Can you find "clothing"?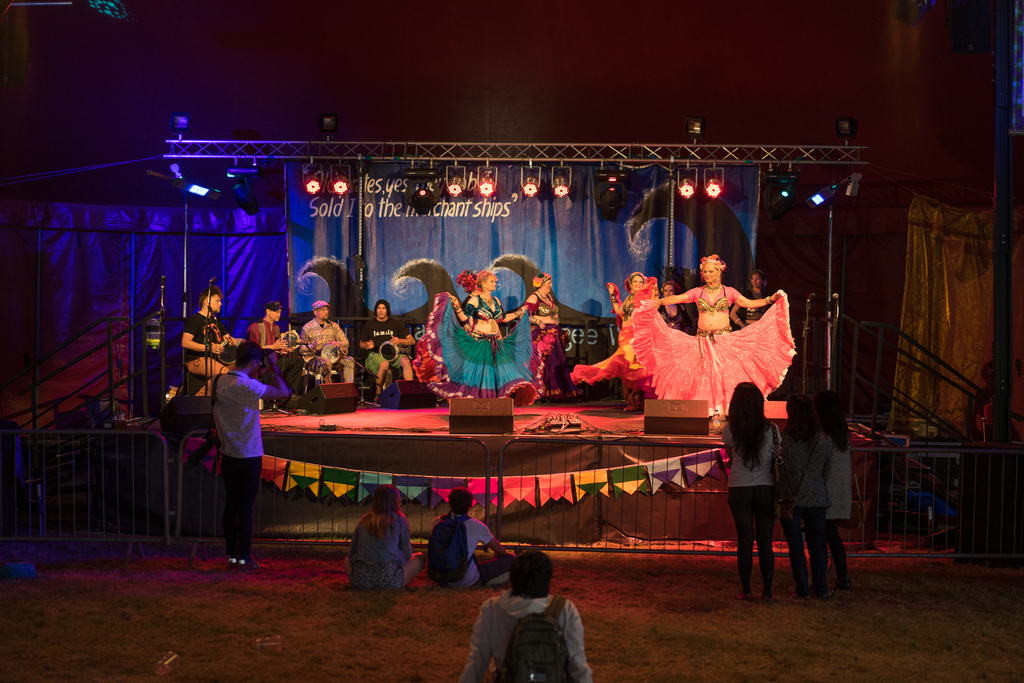
Yes, bounding box: box=[729, 420, 781, 610].
